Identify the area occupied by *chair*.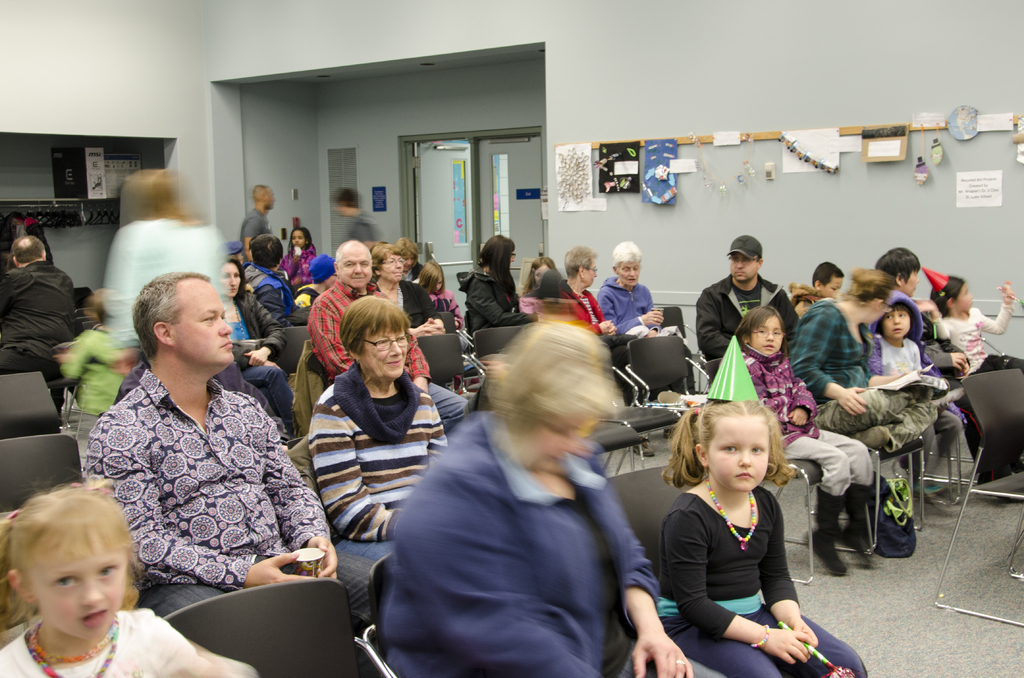
Area: x1=924, y1=366, x2=1023, y2=629.
